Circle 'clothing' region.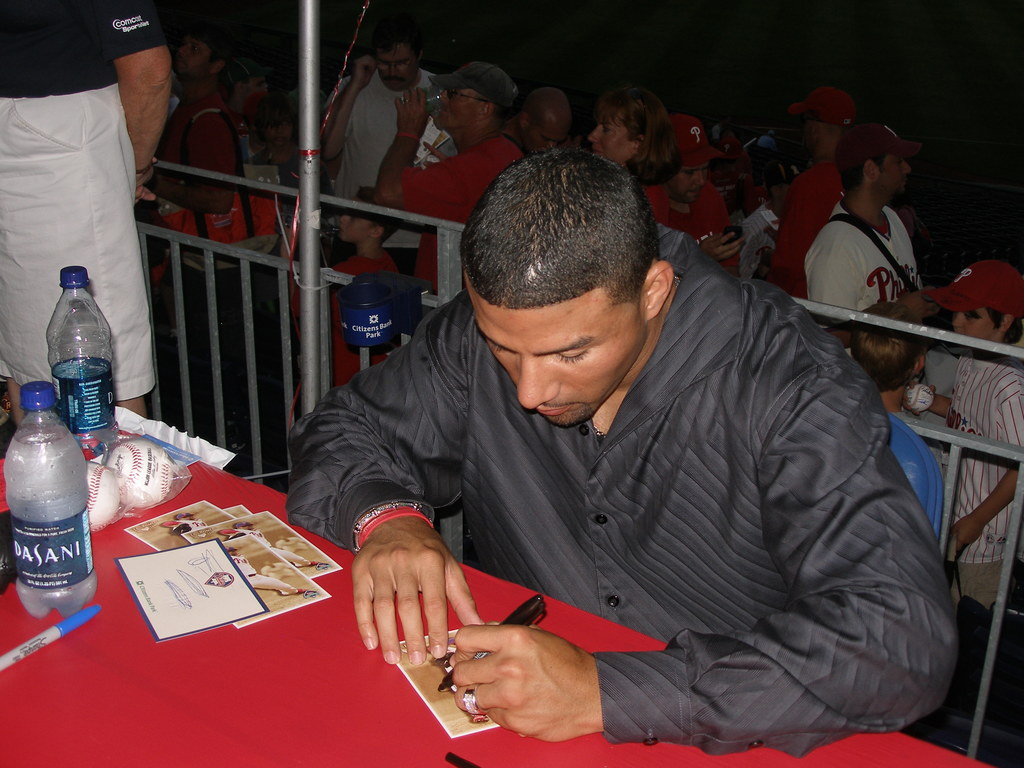
Region: (942, 348, 1023, 601).
